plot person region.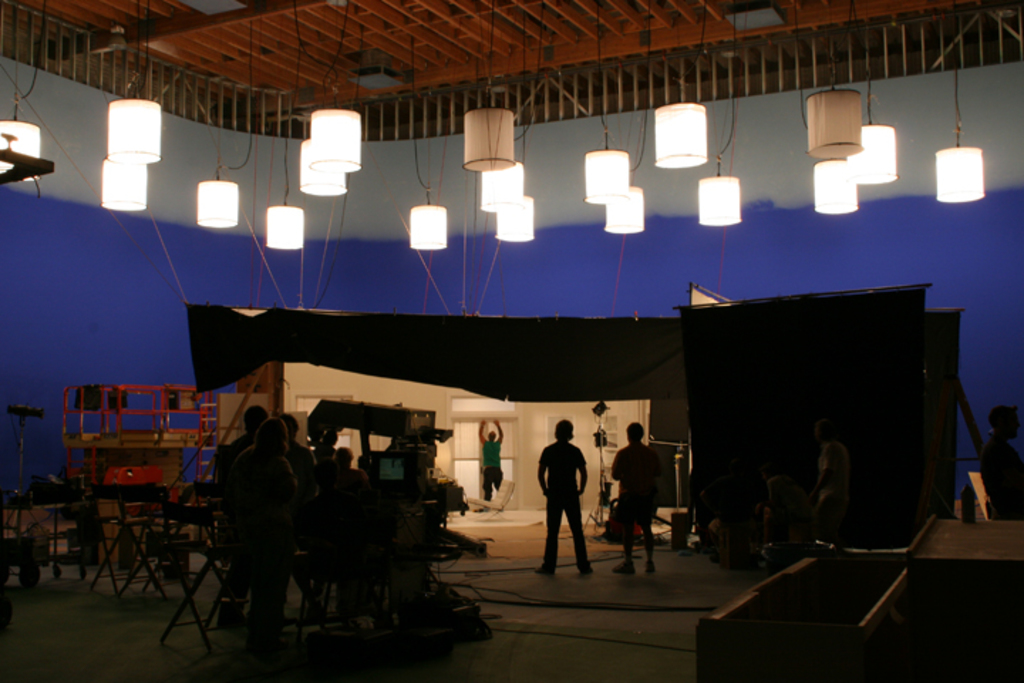
Plotted at bbox=[245, 413, 303, 645].
